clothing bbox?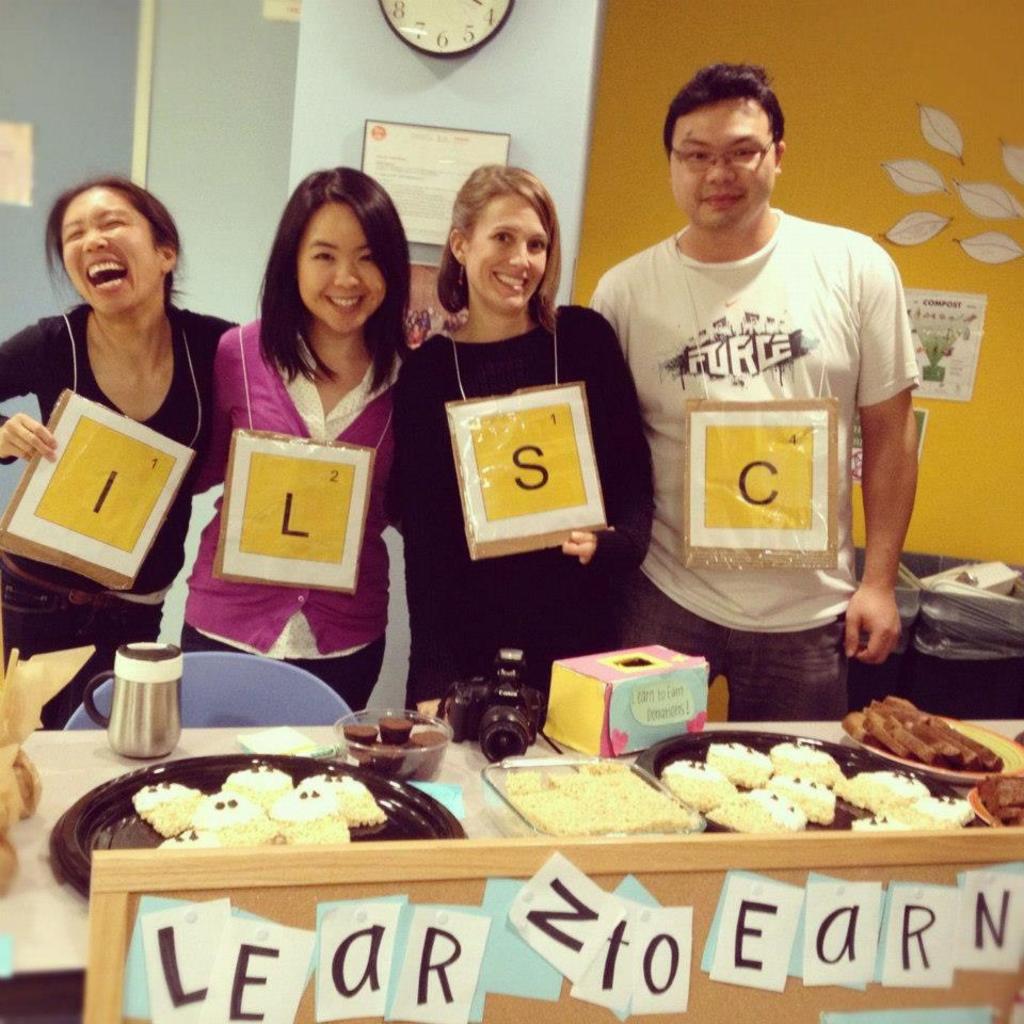
x1=178 y1=315 x2=410 y2=709
